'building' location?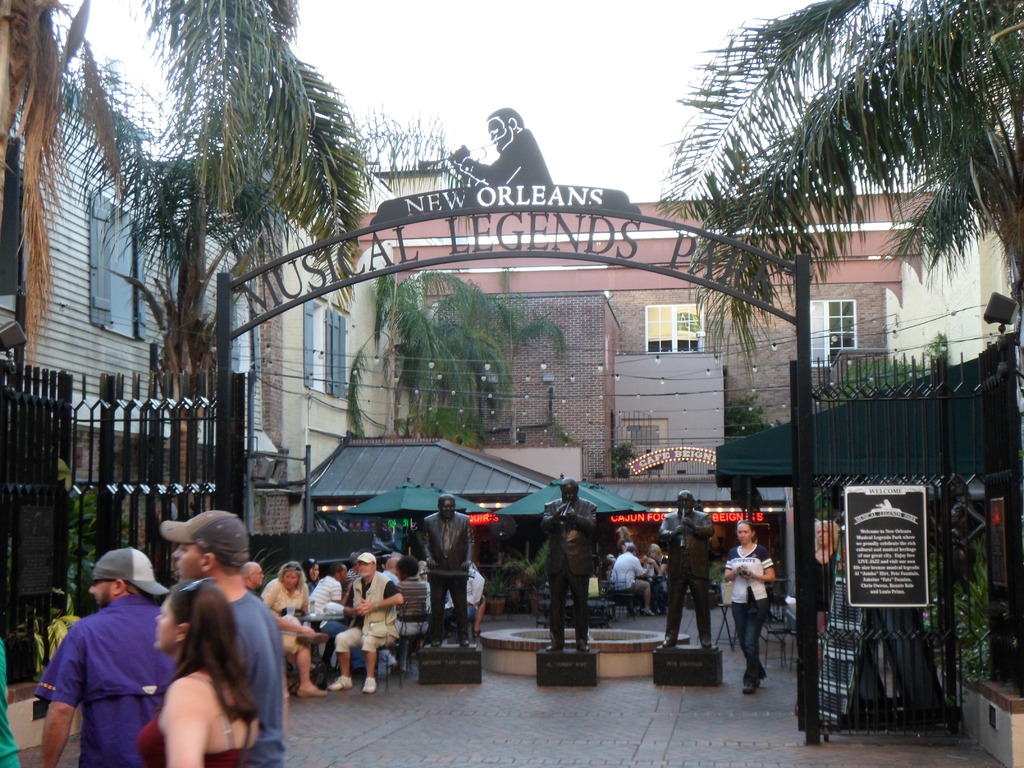
locate(0, 78, 280, 553)
